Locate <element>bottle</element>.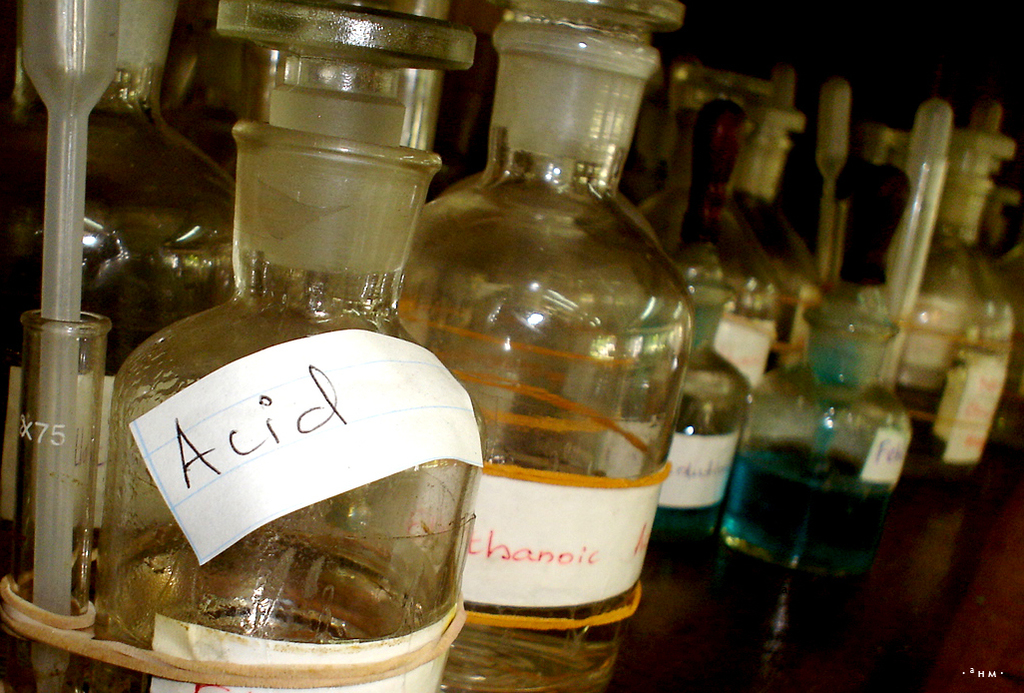
Bounding box: <box>390,0,703,692</box>.
